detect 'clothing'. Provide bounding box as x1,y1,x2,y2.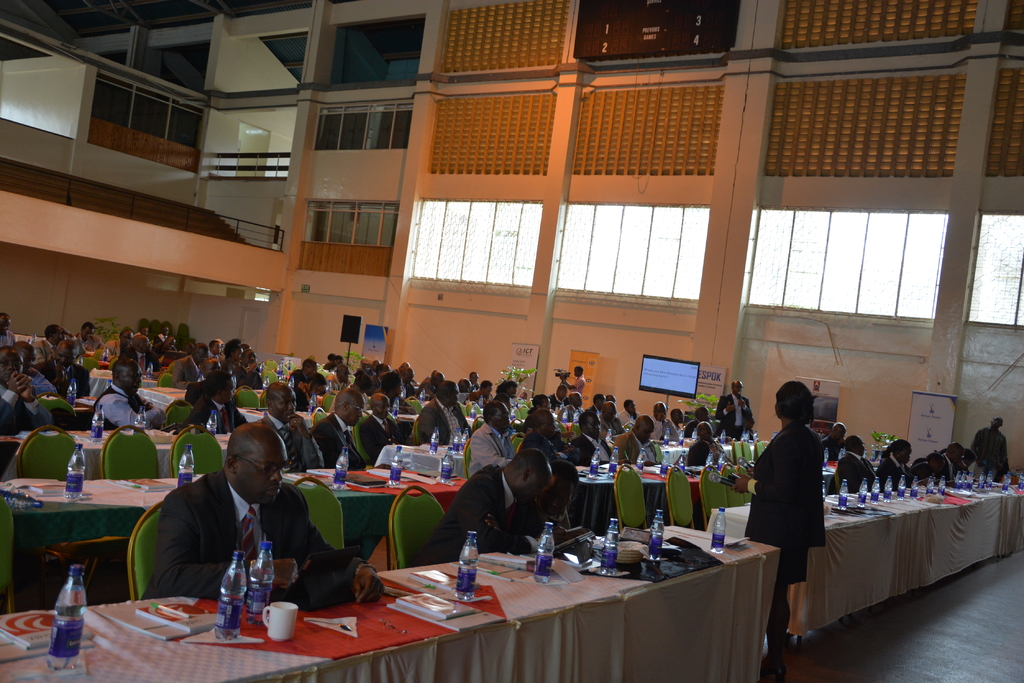
717,393,755,437.
